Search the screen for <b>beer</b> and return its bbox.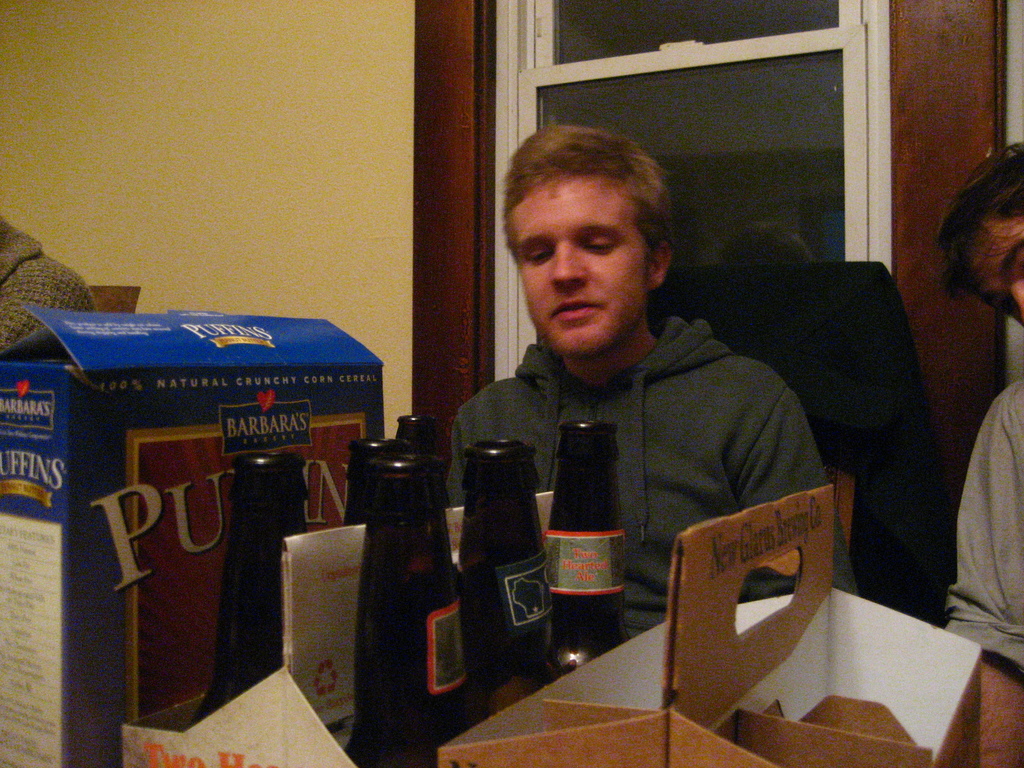
Found: left=203, top=451, right=307, bottom=725.
